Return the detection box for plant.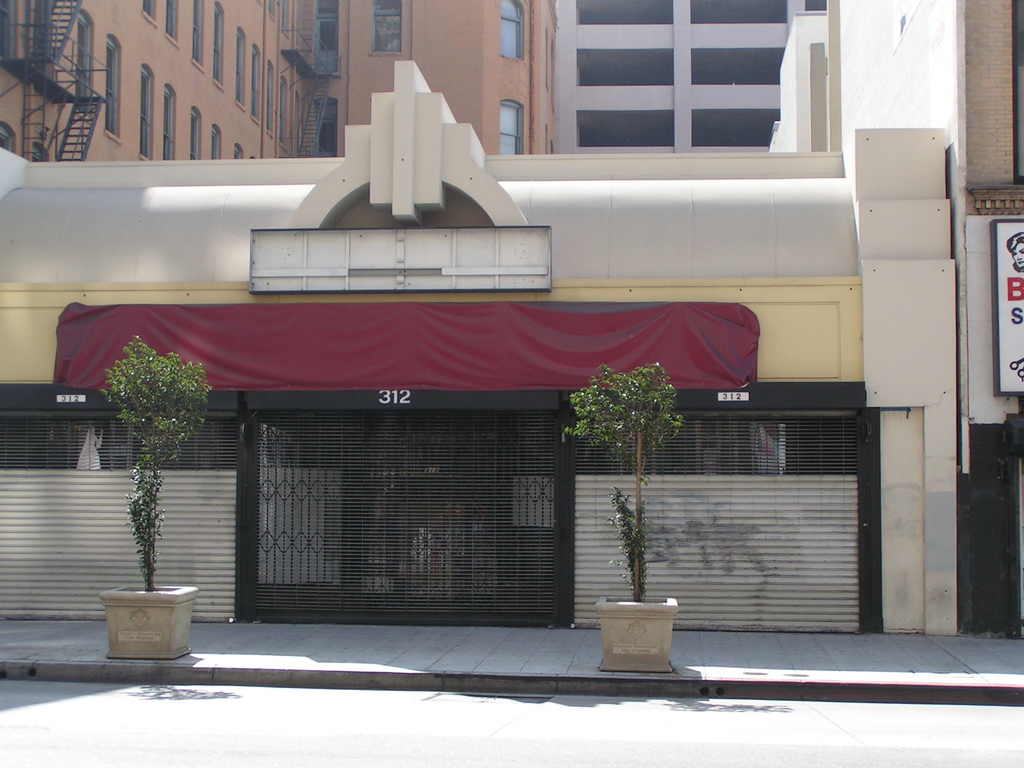
[556,356,684,609].
